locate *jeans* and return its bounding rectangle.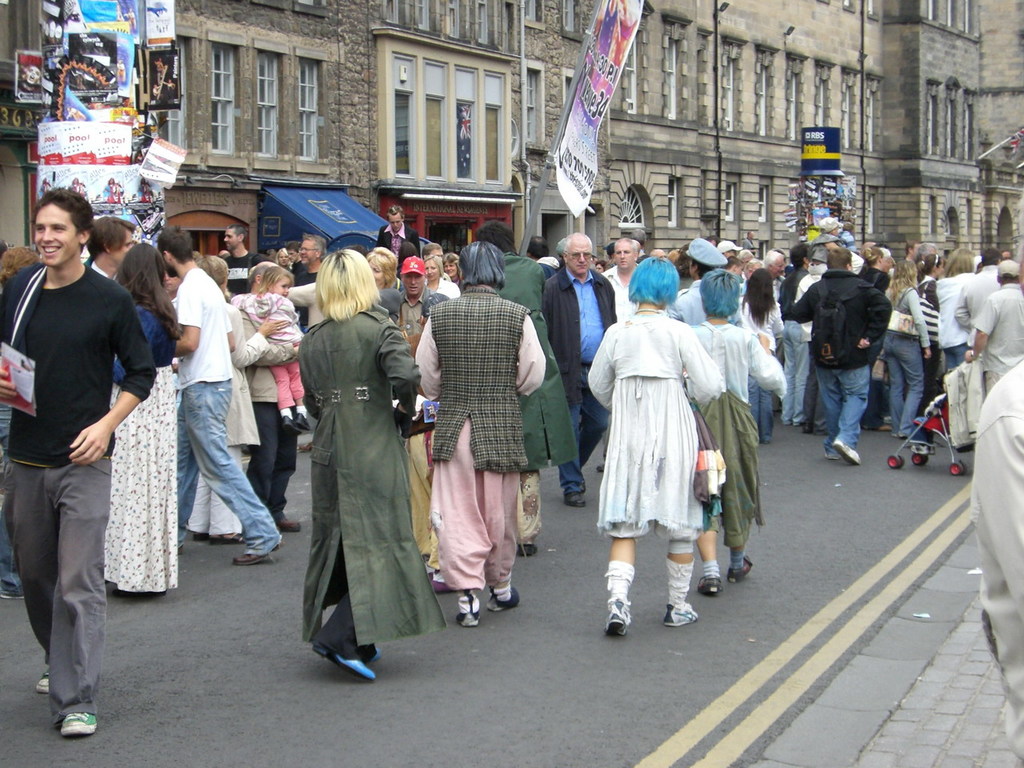
(816,363,872,457).
